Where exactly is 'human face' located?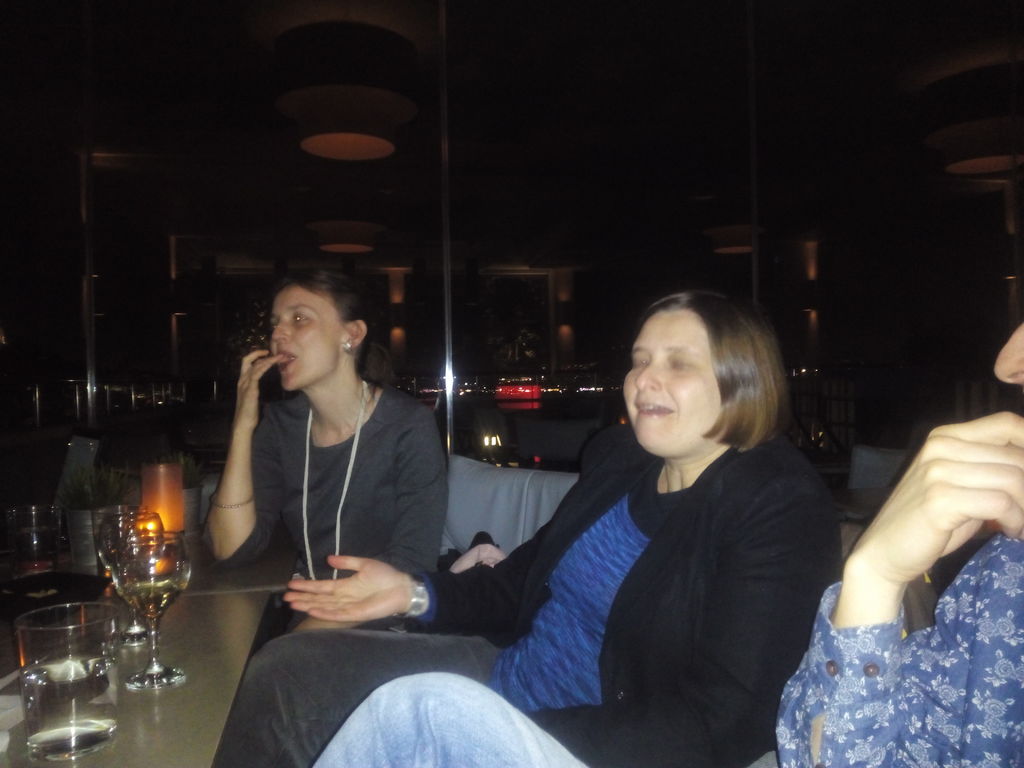
Its bounding box is x1=619 y1=309 x2=718 y2=456.
